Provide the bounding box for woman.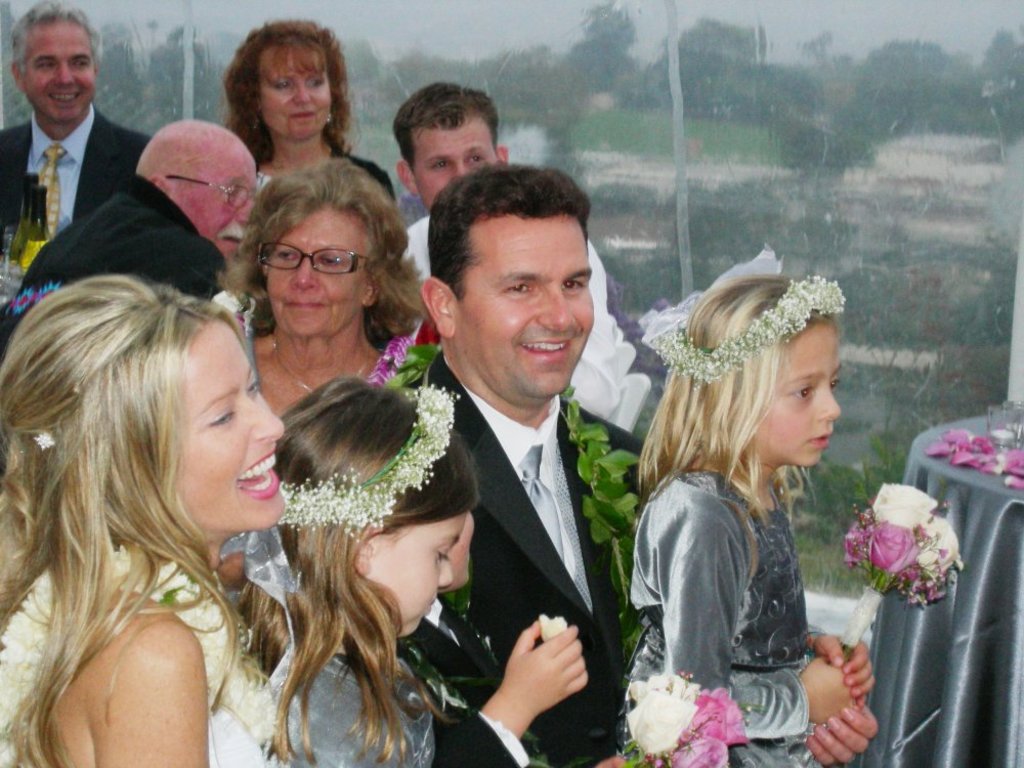
locate(4, 241, 326, 767).
